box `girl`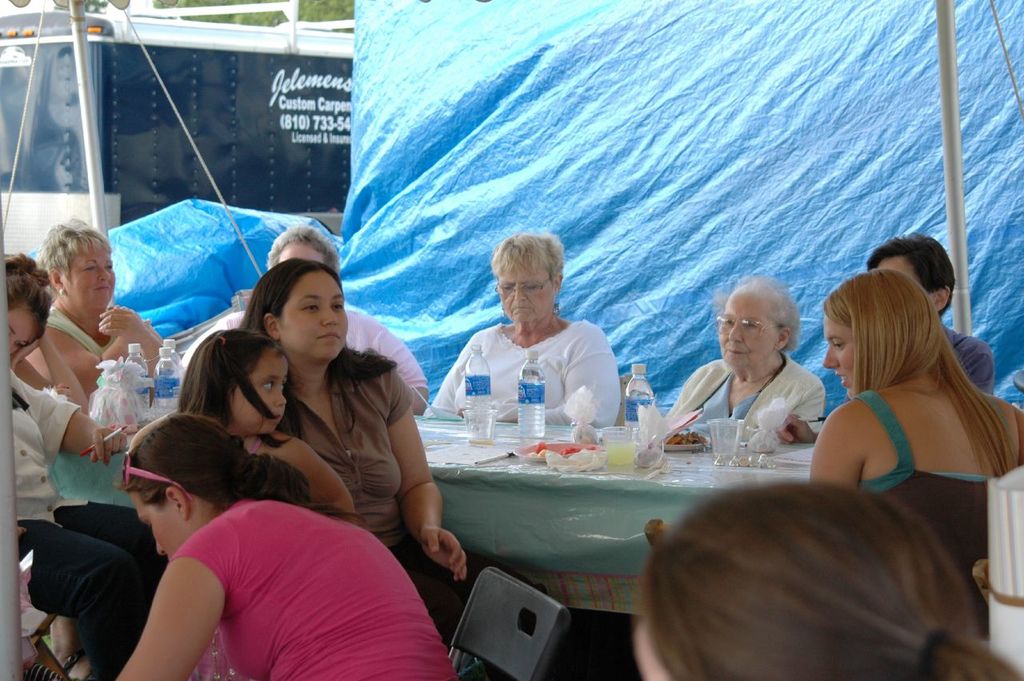
bbox(810, 268, 1023, 638)
